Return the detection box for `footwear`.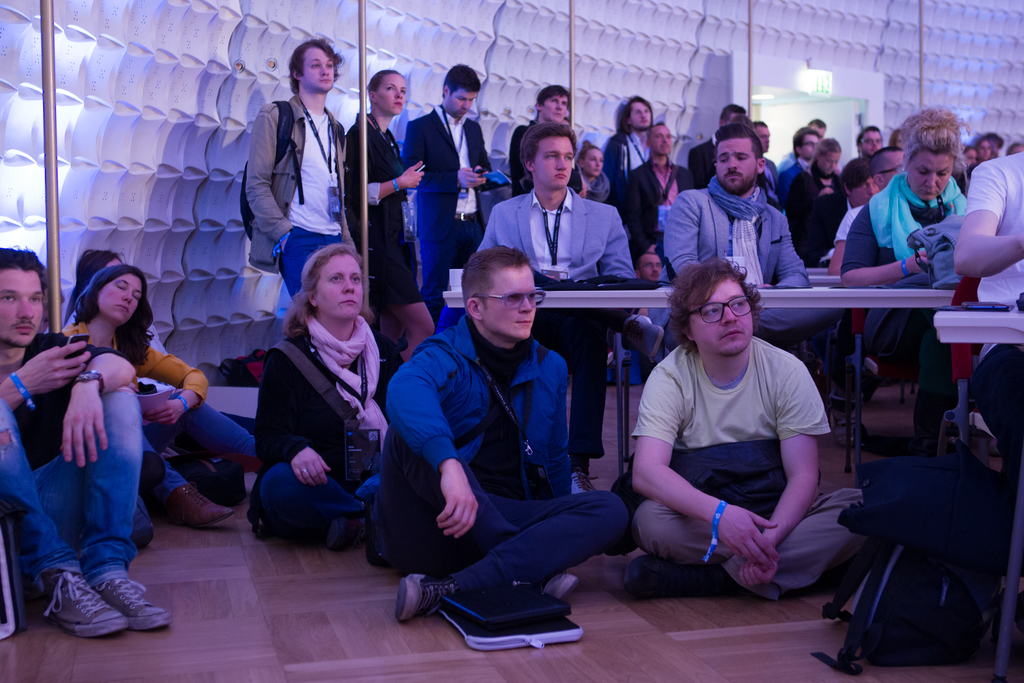
x1=618 y1=316 x2=664 y2=361.
